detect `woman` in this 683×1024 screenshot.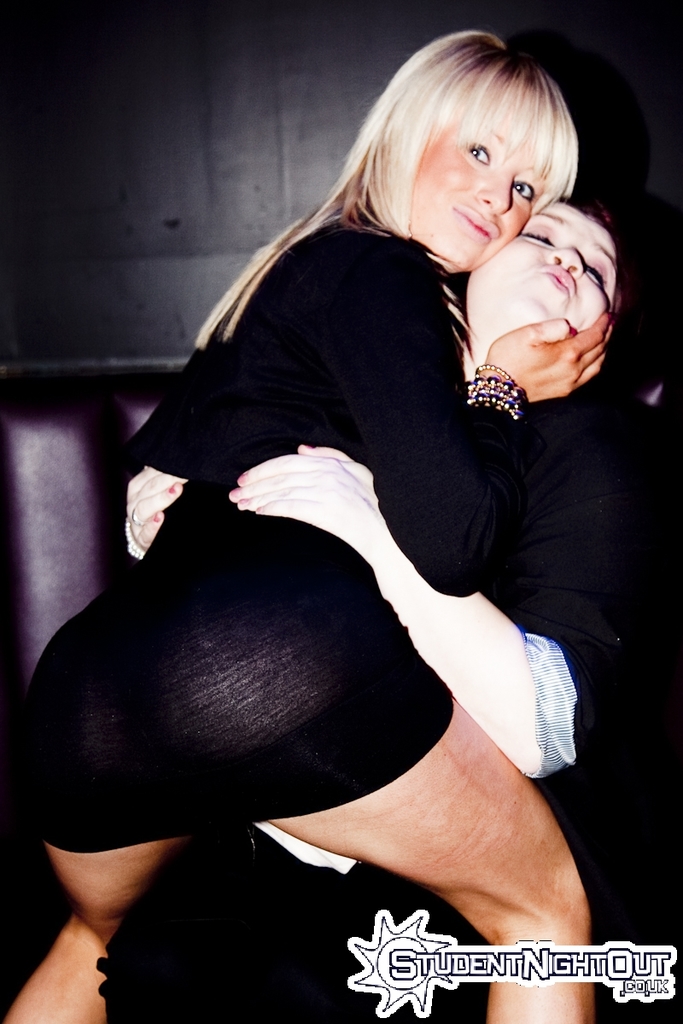
Detection: 69:0:597:1023.
